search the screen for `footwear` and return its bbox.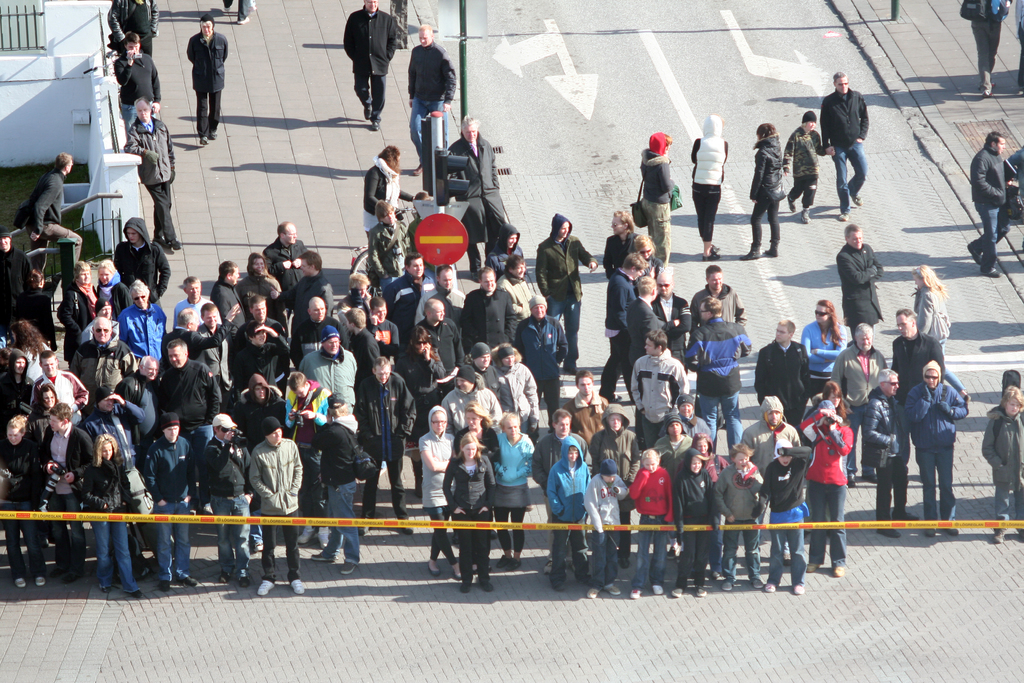
Found: left=172, top=236, right=182, bottom=251.
